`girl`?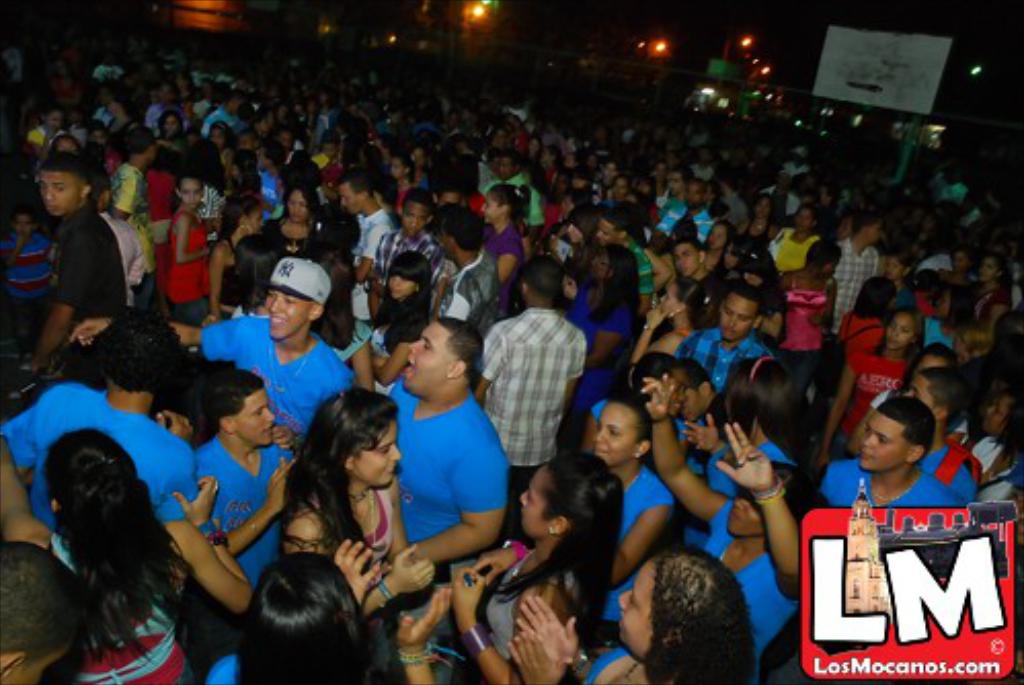
l=507, t=533, r=757, b=683
